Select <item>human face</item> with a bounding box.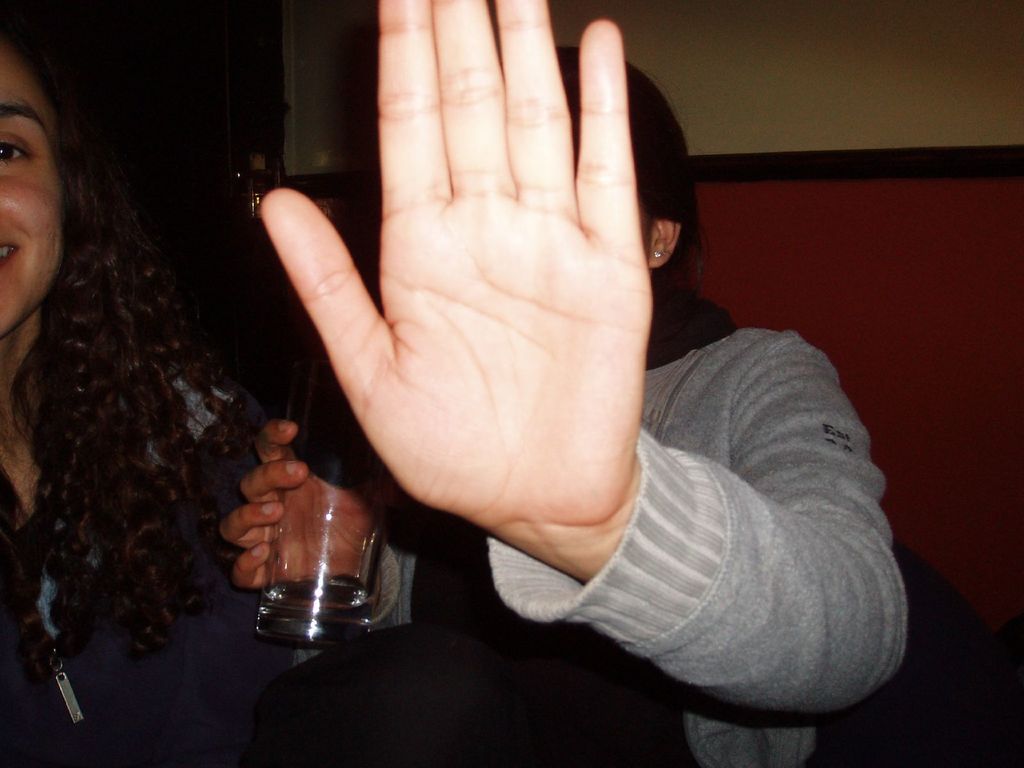
[0,36,59,340].
